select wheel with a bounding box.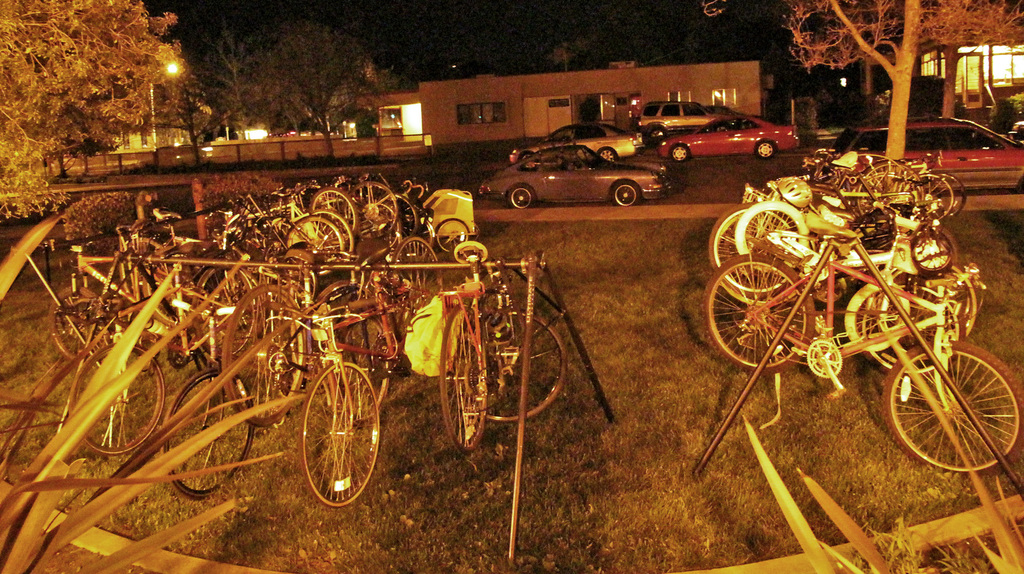
select_region(670, 145, 690, 162).
